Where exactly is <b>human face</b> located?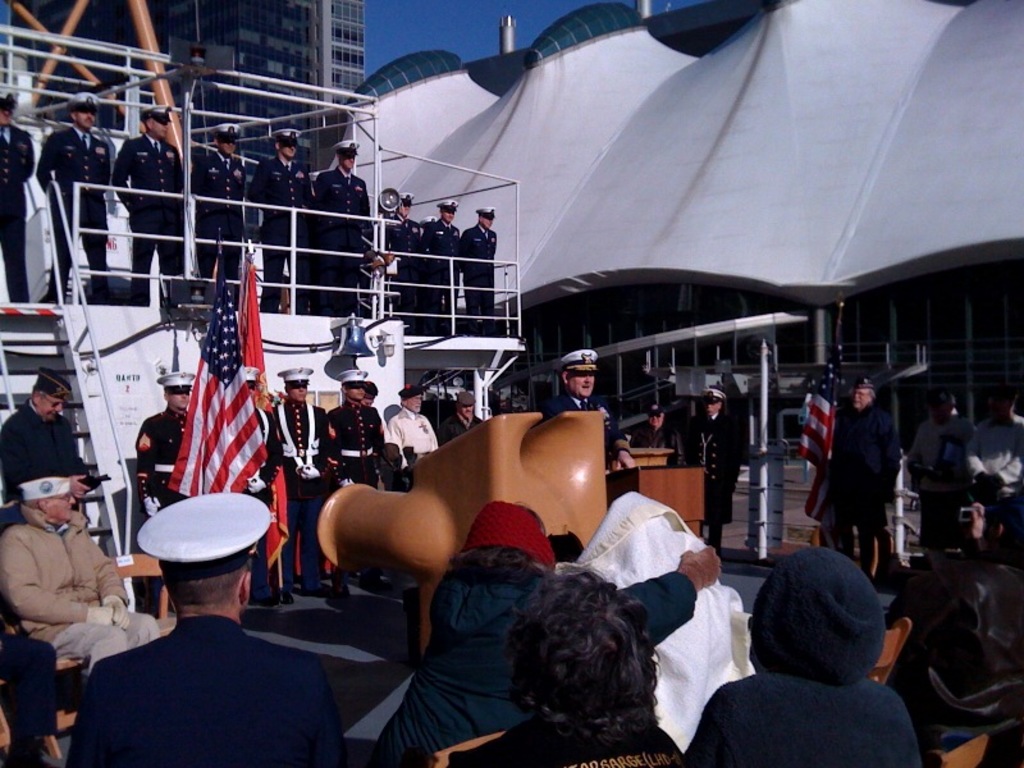
Its bounding box is x1=46 y1=490 x2=81 y2=524.
